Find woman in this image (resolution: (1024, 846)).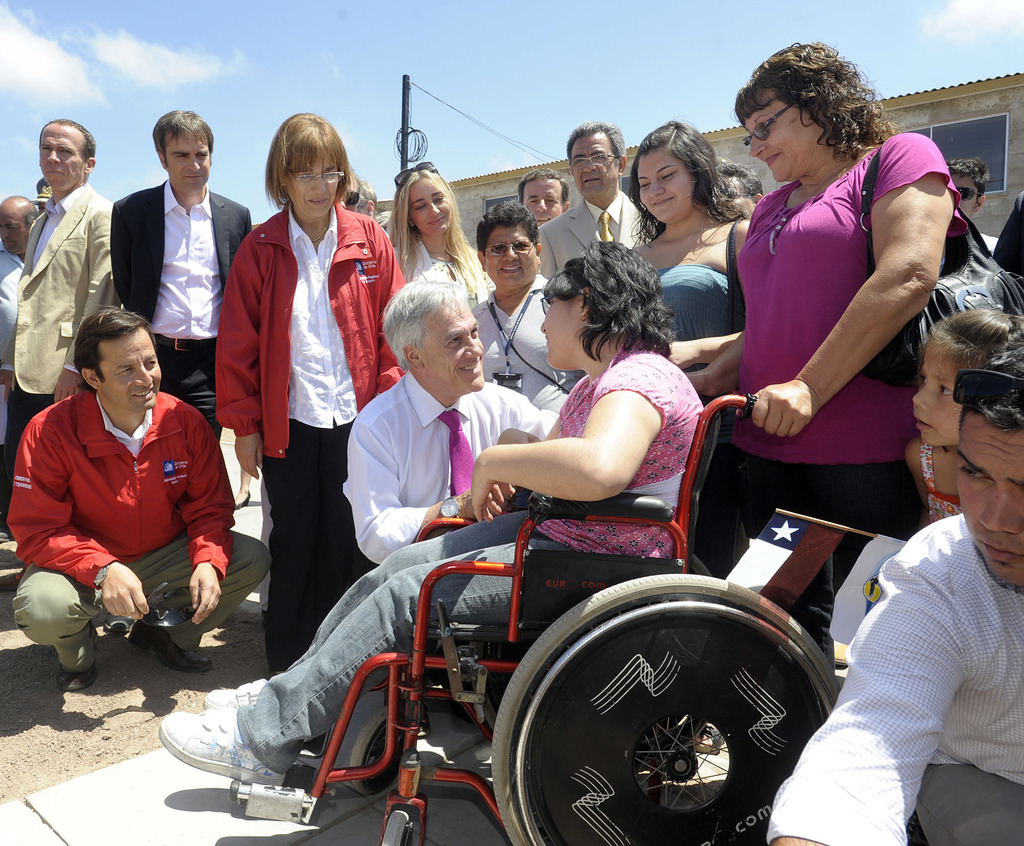
<box>381,161,489,307</box>.
